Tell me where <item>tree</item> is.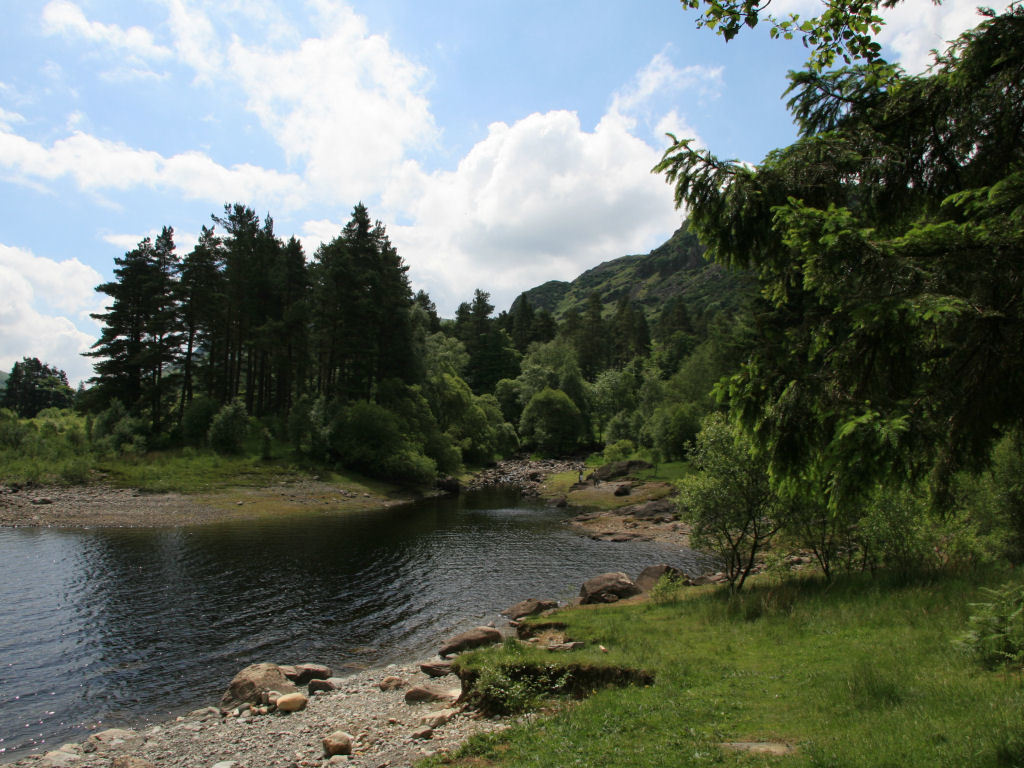
<item>tree</item> is at locate(0, 349, 83, 435).
